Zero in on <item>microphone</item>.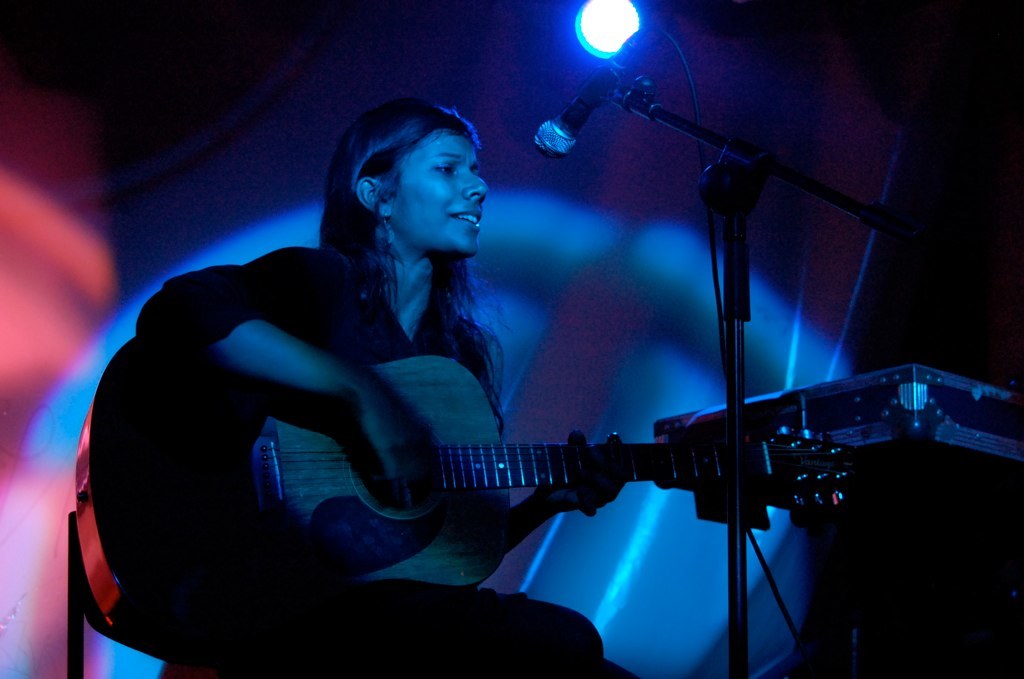
Zeroed in: crop(530, 32, 648, 157).
